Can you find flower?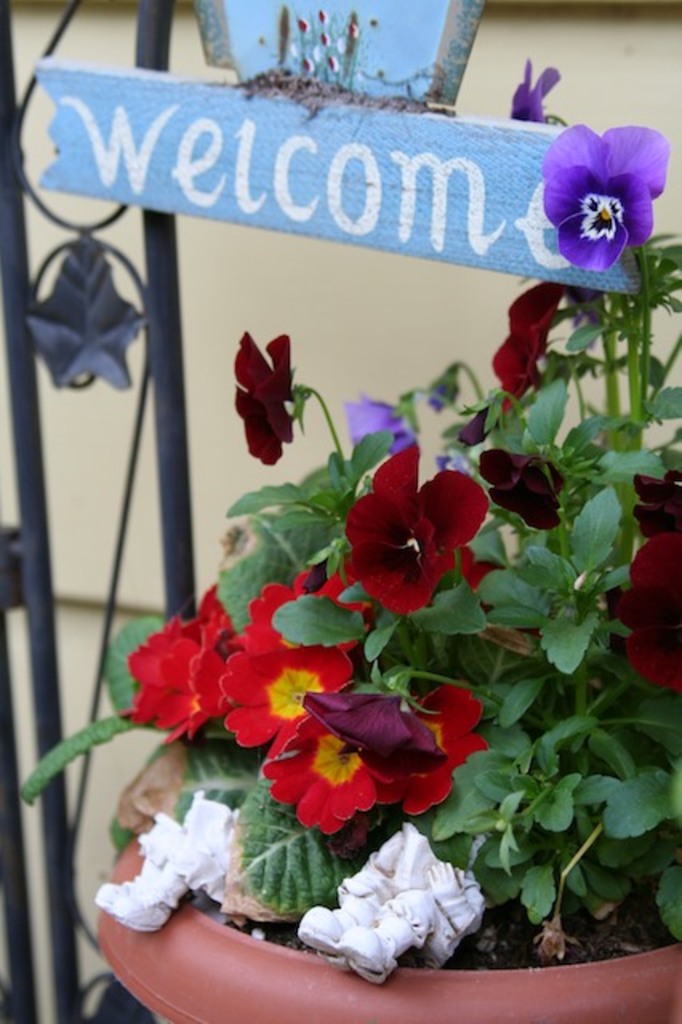
Yes, bounding box: bbox=[338, 442, 474, 626].
